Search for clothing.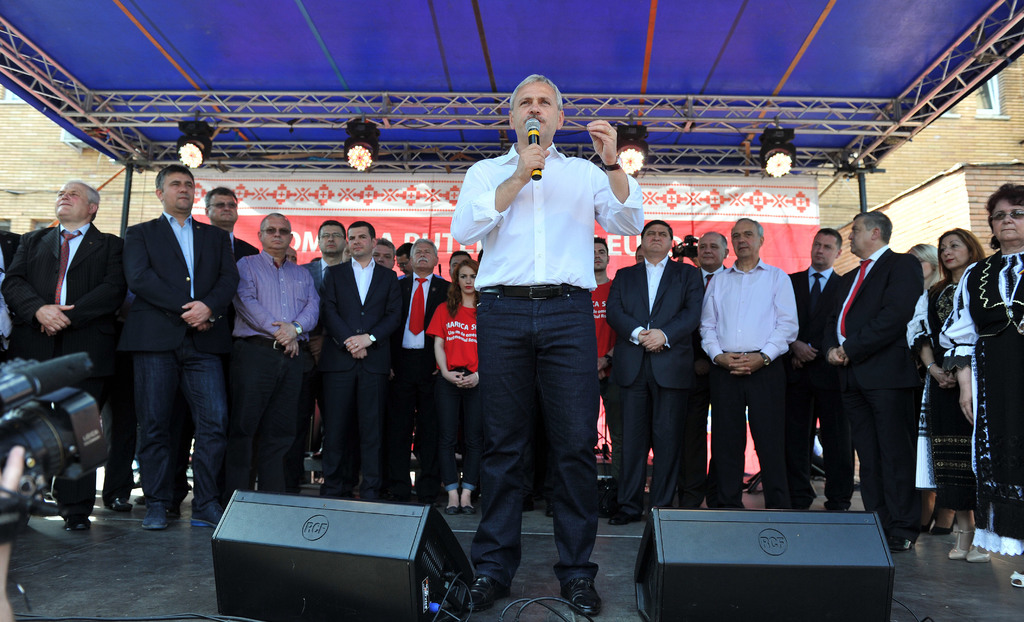
Found at (813,203,931,552).
